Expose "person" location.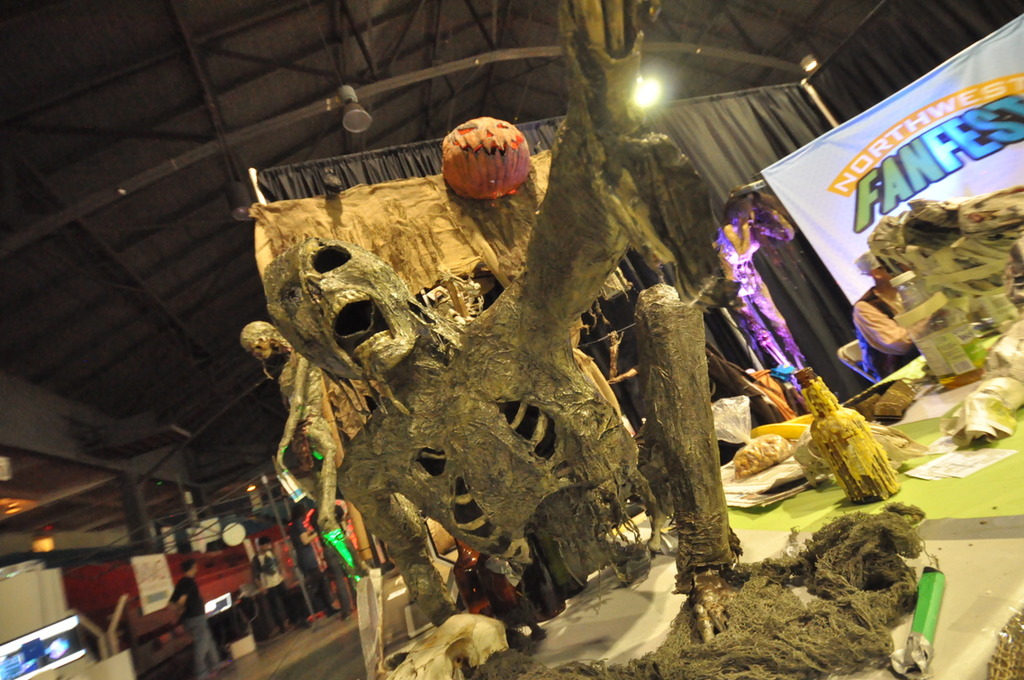
Exposed at {"left": 167, "top": 559, "right": 229, "bottom": 679}.
